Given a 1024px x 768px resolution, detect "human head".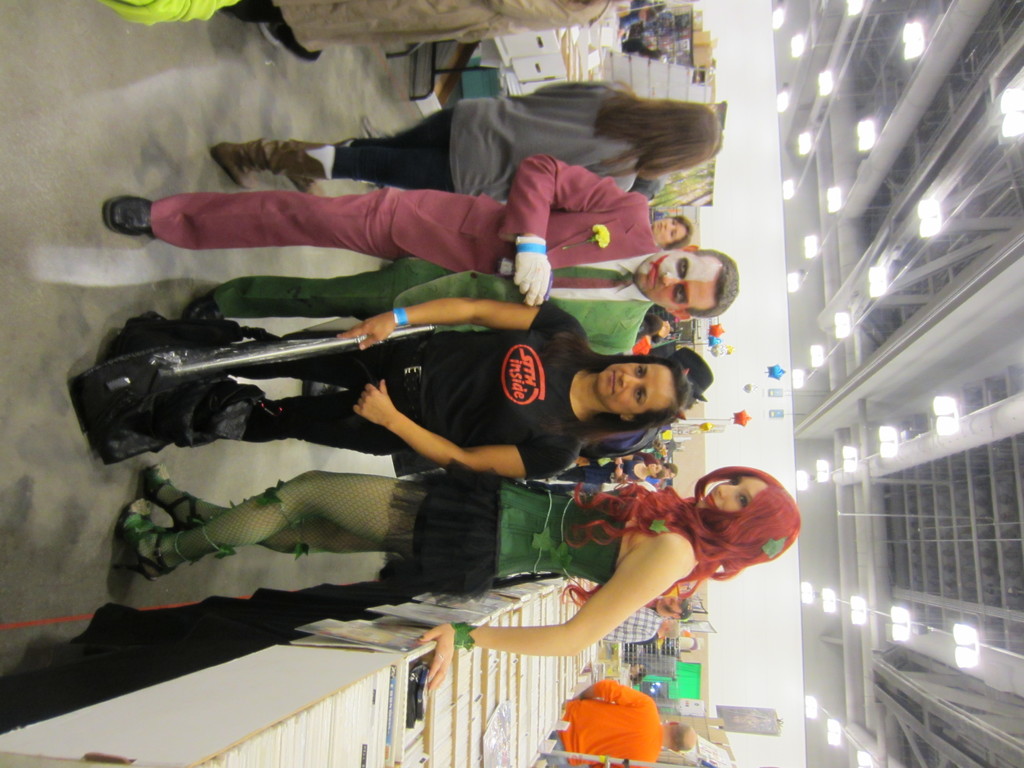
[x1=645, y1=97, x2=719, y2=170].
